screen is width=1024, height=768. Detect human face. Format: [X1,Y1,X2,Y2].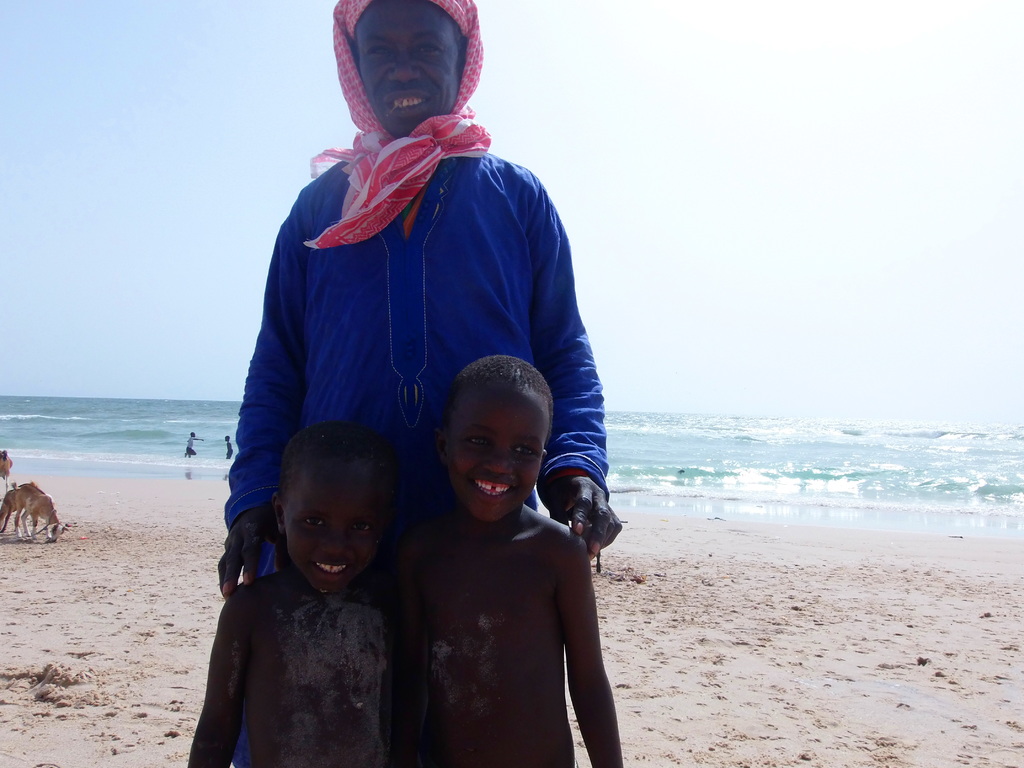
[442,387,545,519].
